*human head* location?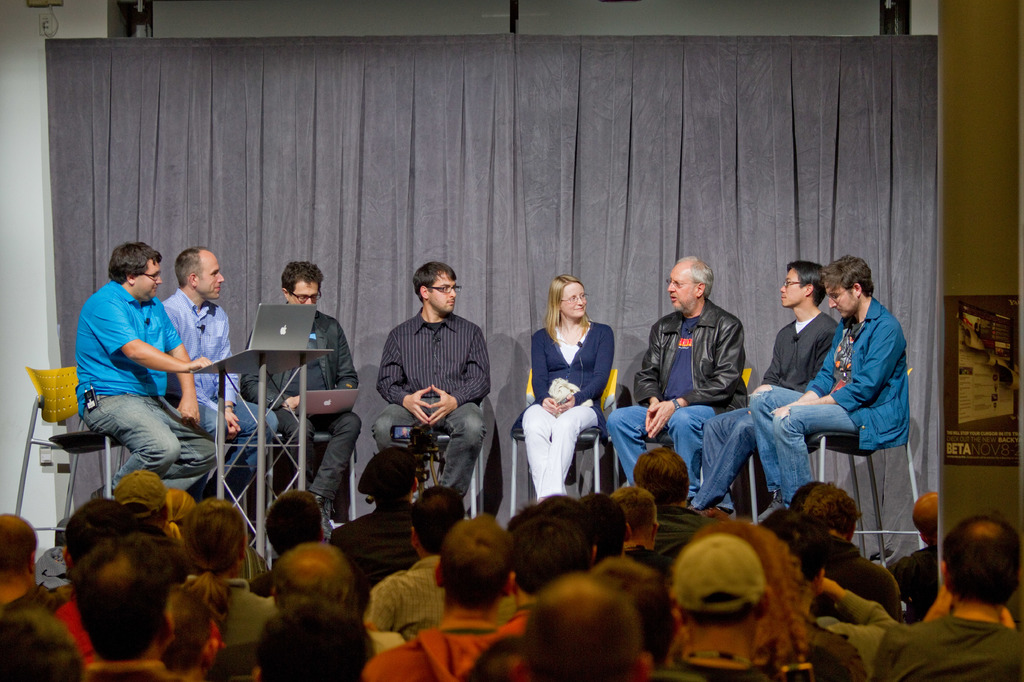
detection(252, 597, 376, 681)
